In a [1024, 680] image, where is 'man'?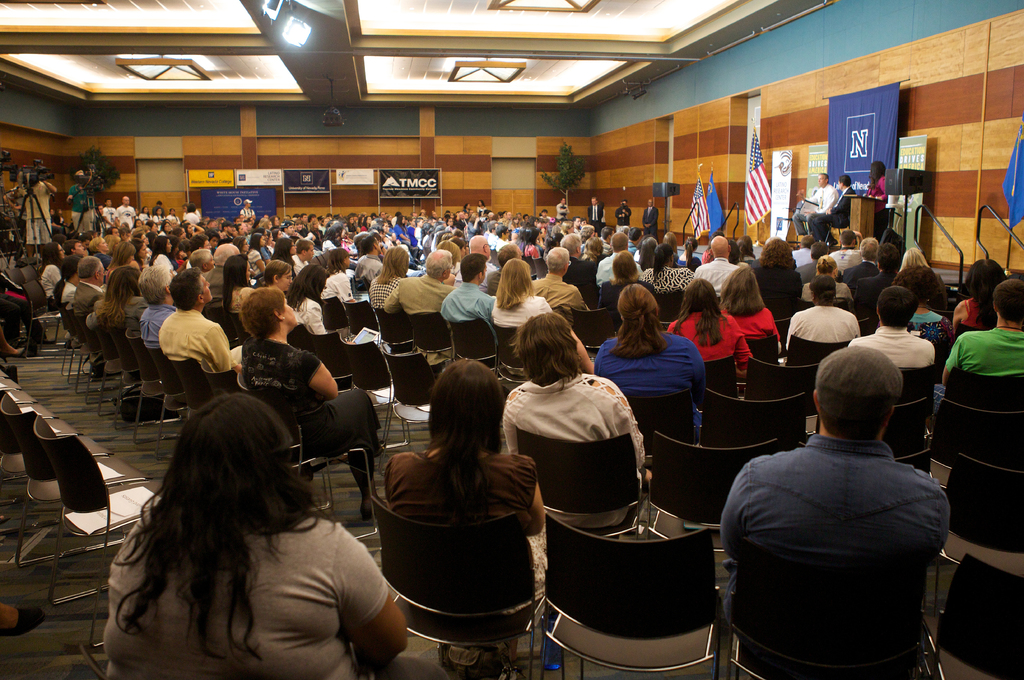
(left=349, top=232, right=388, bottom=283).
